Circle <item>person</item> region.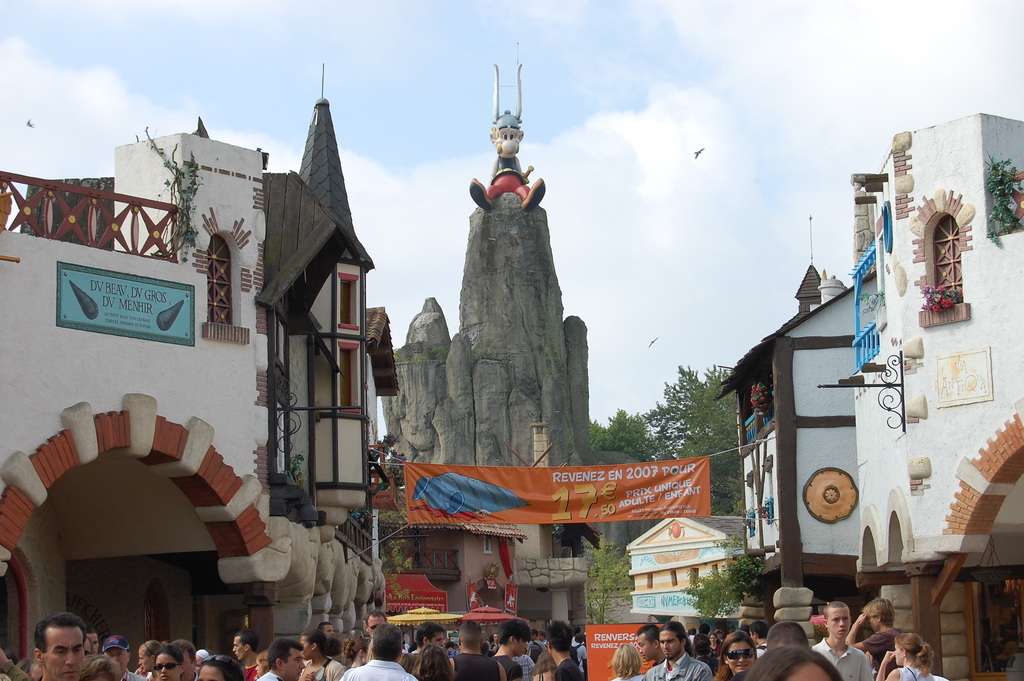
Region: [82, 652, 121, 680].
